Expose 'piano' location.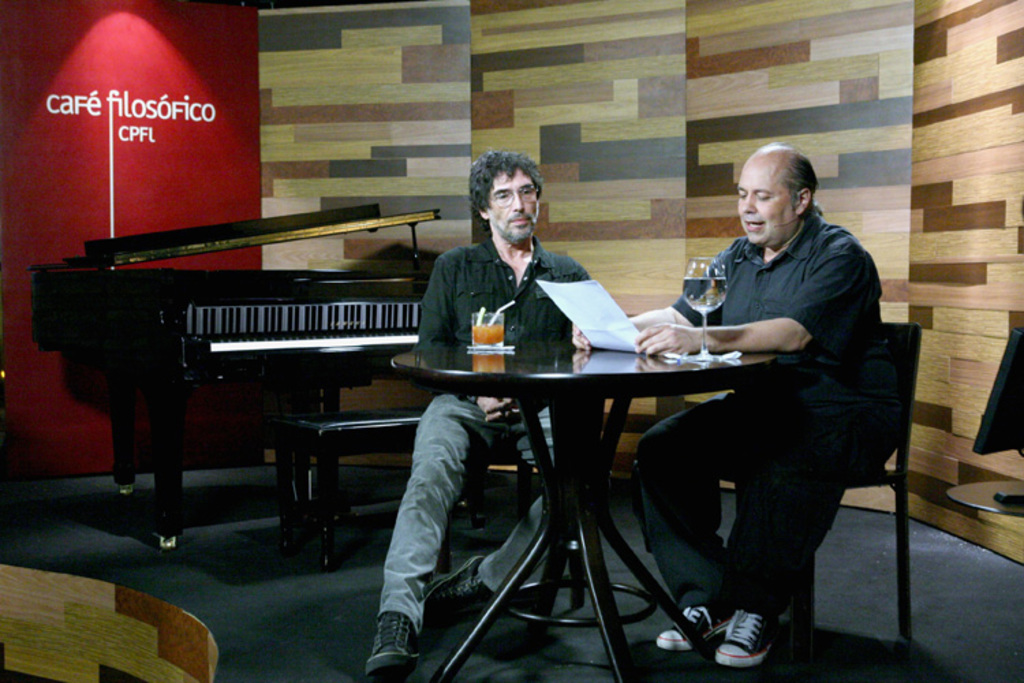
Exposed at (26, 178, 579, 586).
